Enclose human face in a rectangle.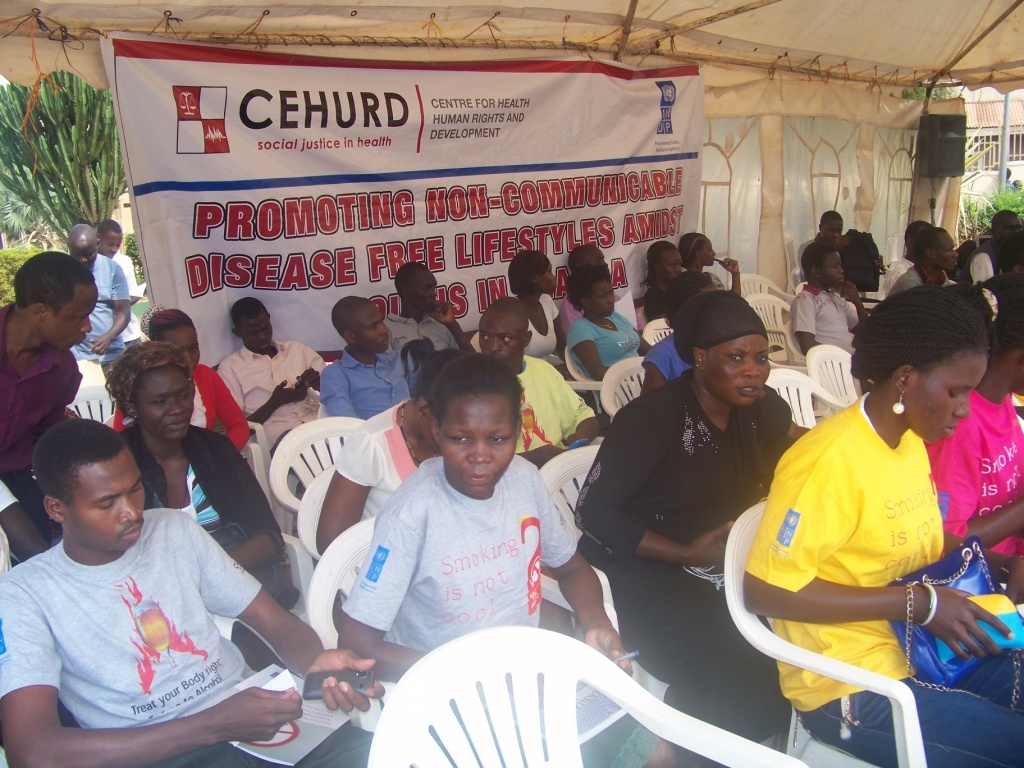
locate(592, 287, 613, 313).
